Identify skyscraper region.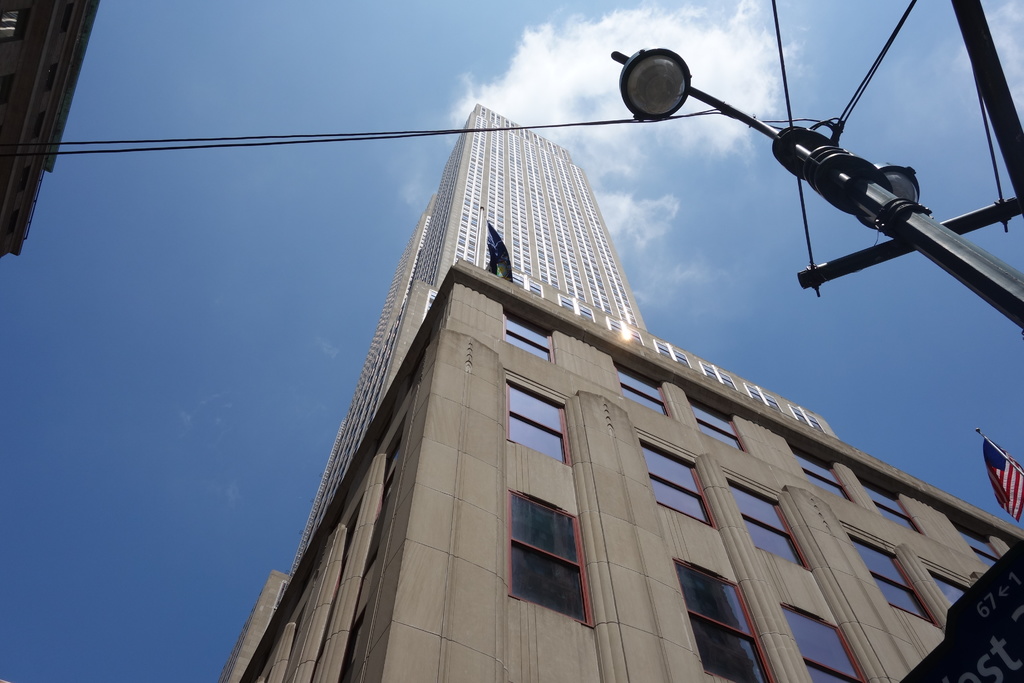
Region: 185, 71, 919, 670.
